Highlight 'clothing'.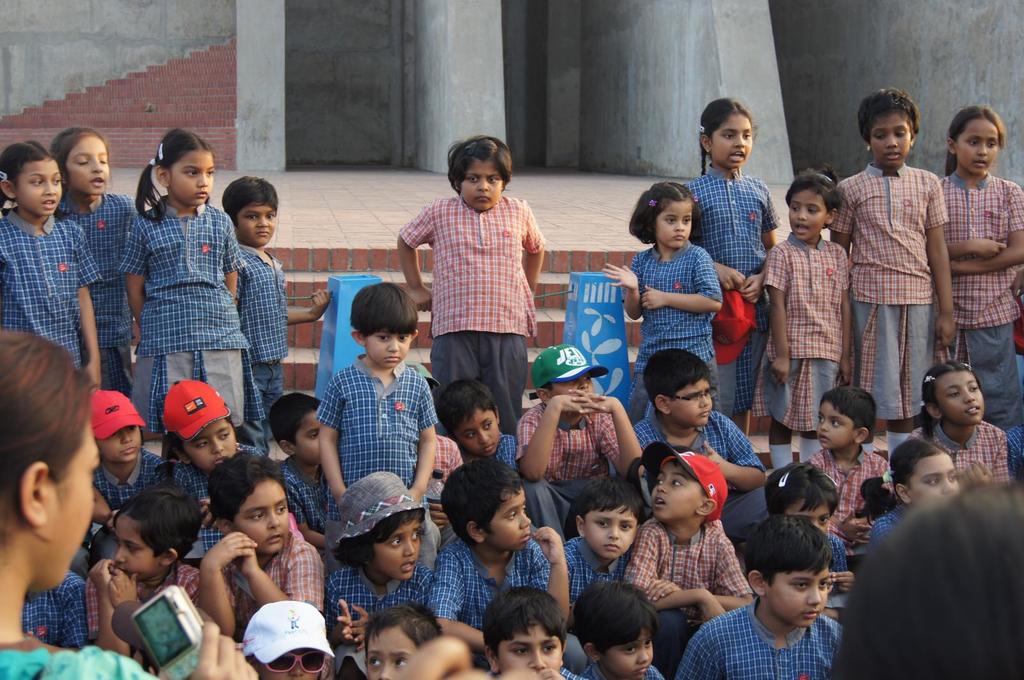
Highlighted region: pyautogui.locateOnScreen(221, 526, 325, 640).
